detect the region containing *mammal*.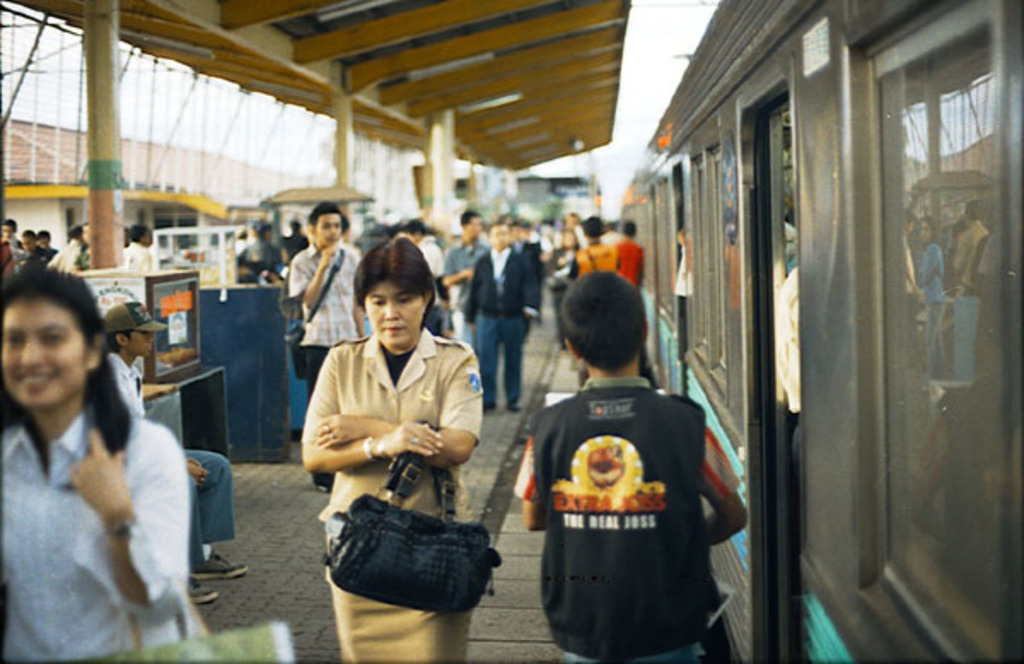
crop(464, 222, 541, 405).
